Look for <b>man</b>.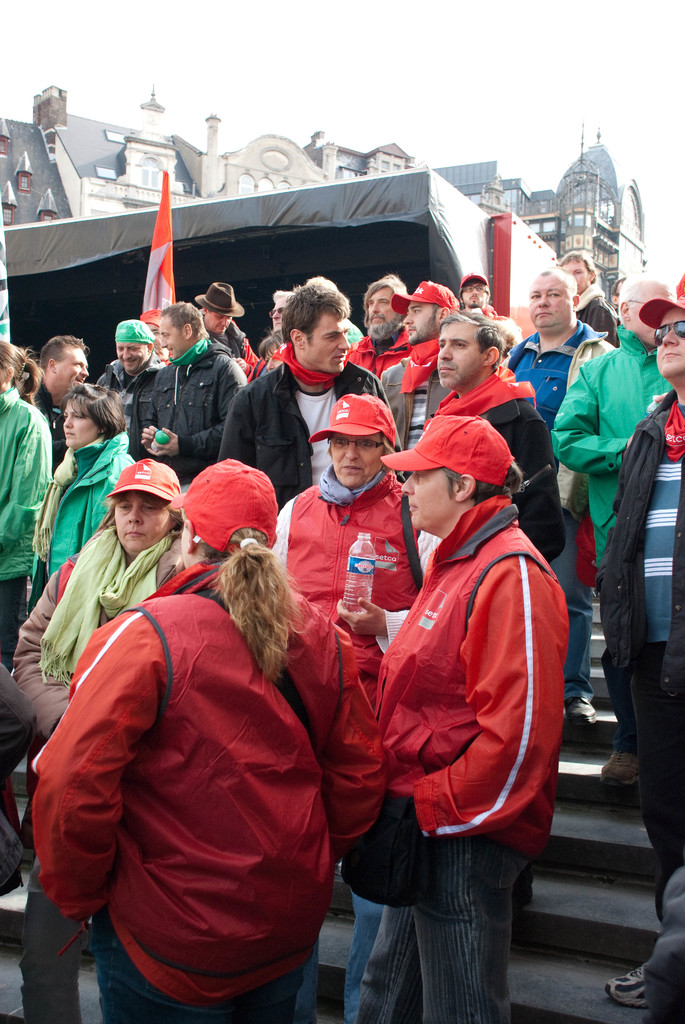
Found: left=96, top=318, right=164, bottom=436.
